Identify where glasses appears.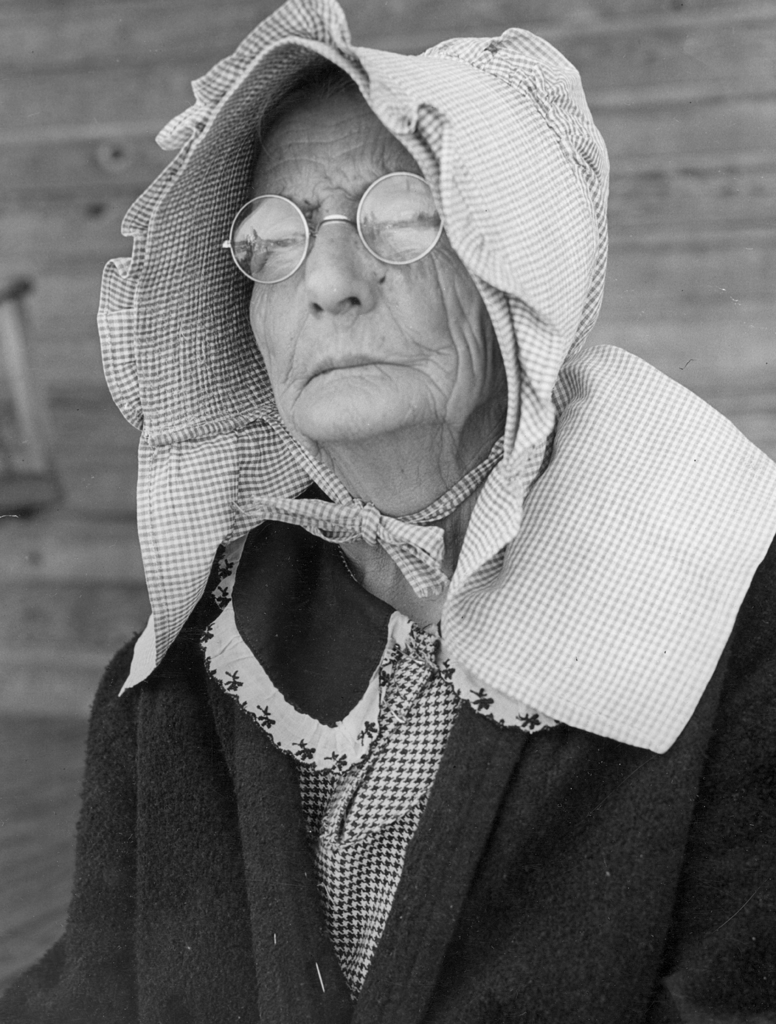
Appears at bbox=[218, 170, 447, 287].
